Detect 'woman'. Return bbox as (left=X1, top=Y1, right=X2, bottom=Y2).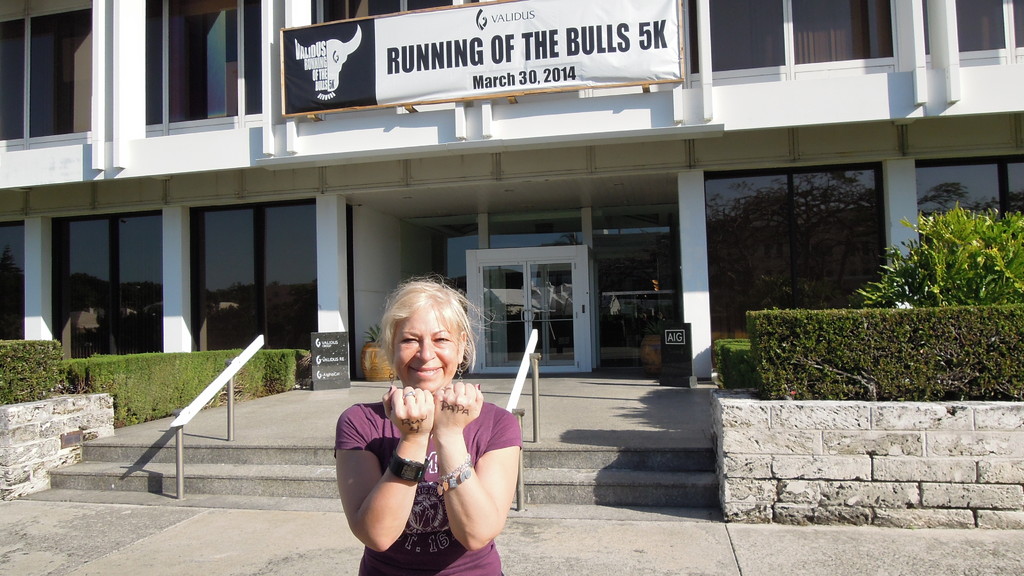
(left=321, top=274, right=513, bottom=573).
